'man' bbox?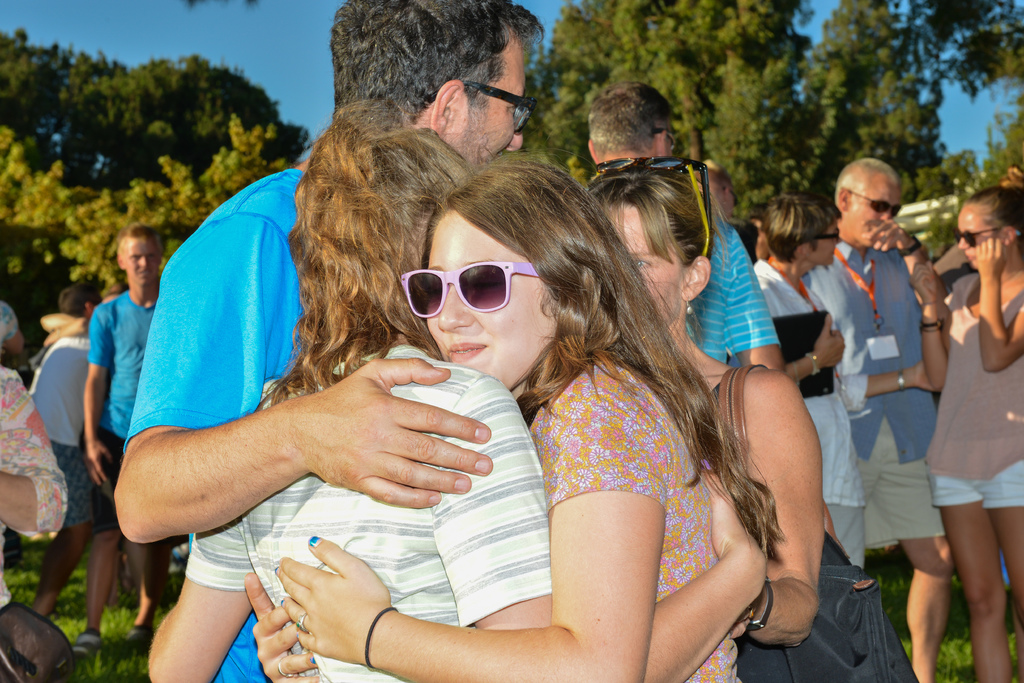
585/81/781/374
